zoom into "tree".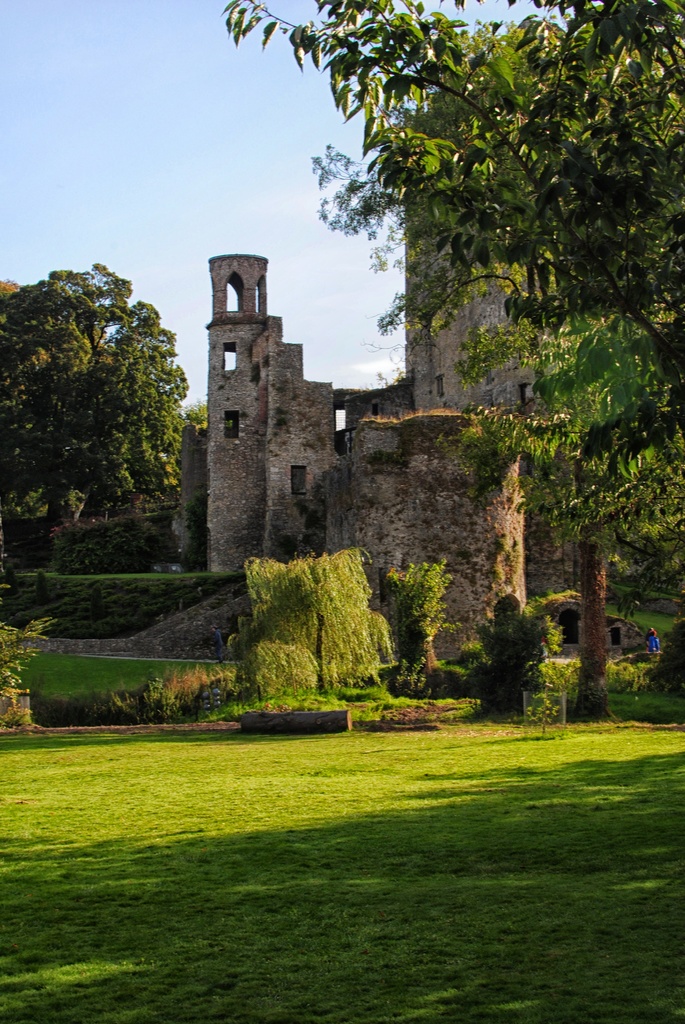
Zoom target: (457,435,684,728).
